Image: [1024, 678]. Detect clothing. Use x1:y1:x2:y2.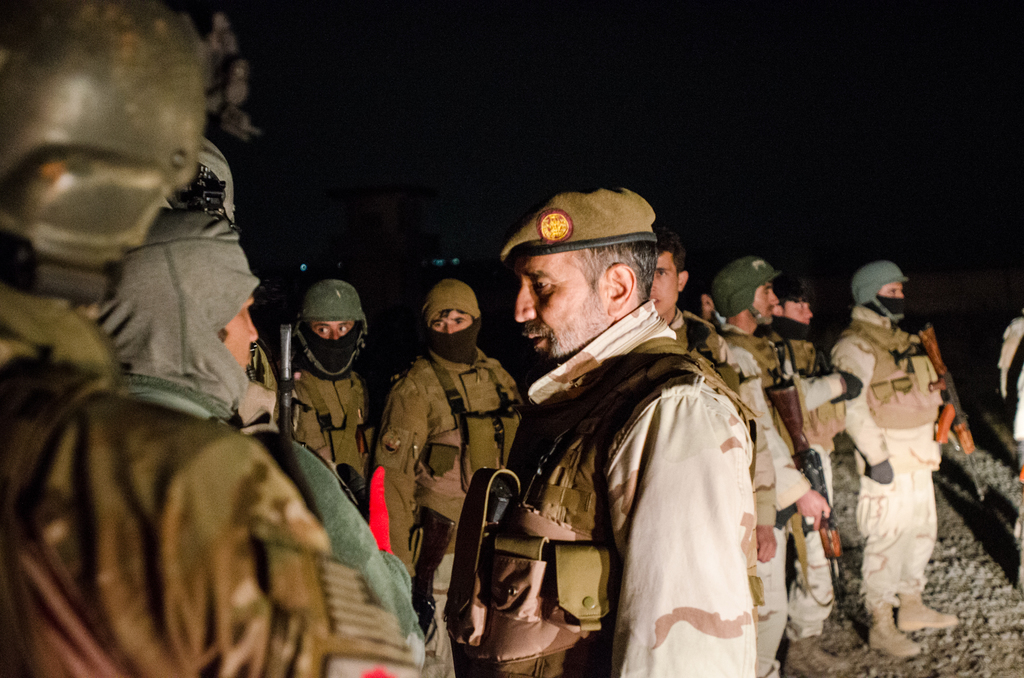
381:339:516:588.
